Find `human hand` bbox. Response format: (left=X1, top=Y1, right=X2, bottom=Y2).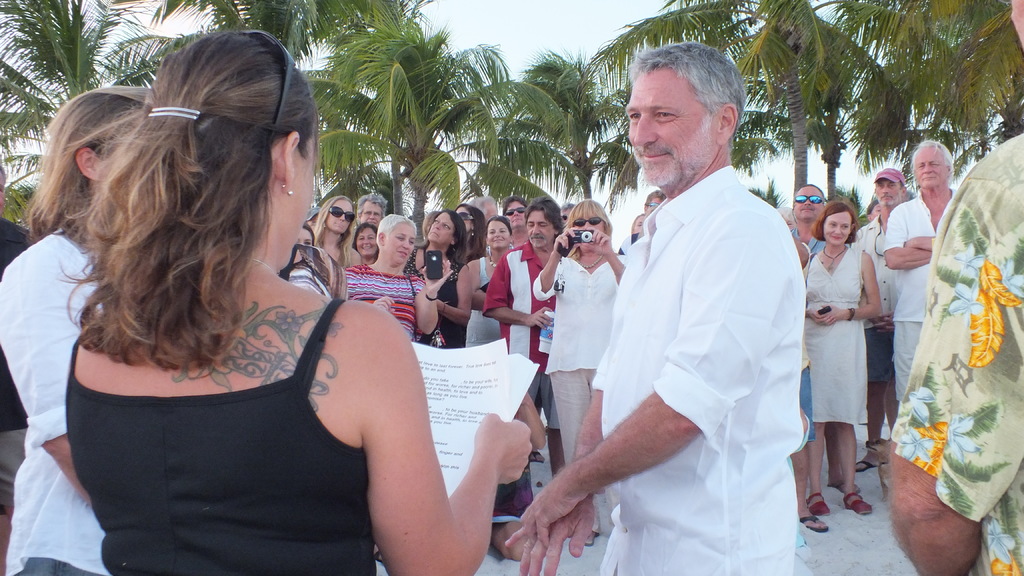
(left=505, top=495, right=596, bottom=575).
